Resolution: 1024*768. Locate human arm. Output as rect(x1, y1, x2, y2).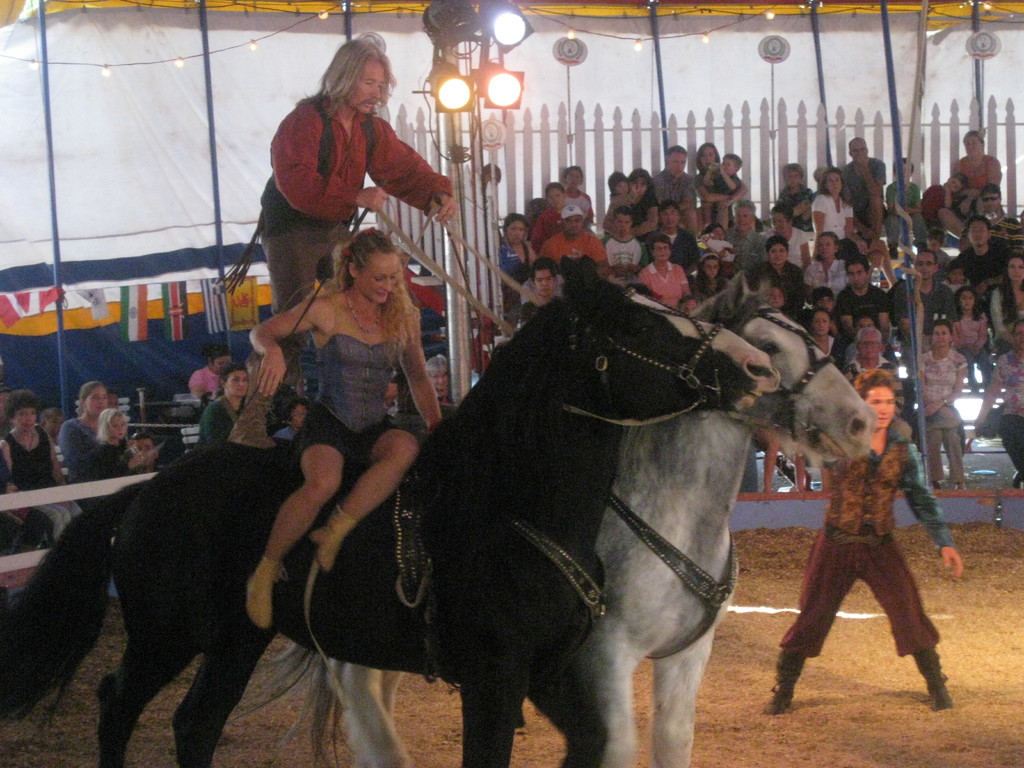
rect(582, 229, 614, 269).
